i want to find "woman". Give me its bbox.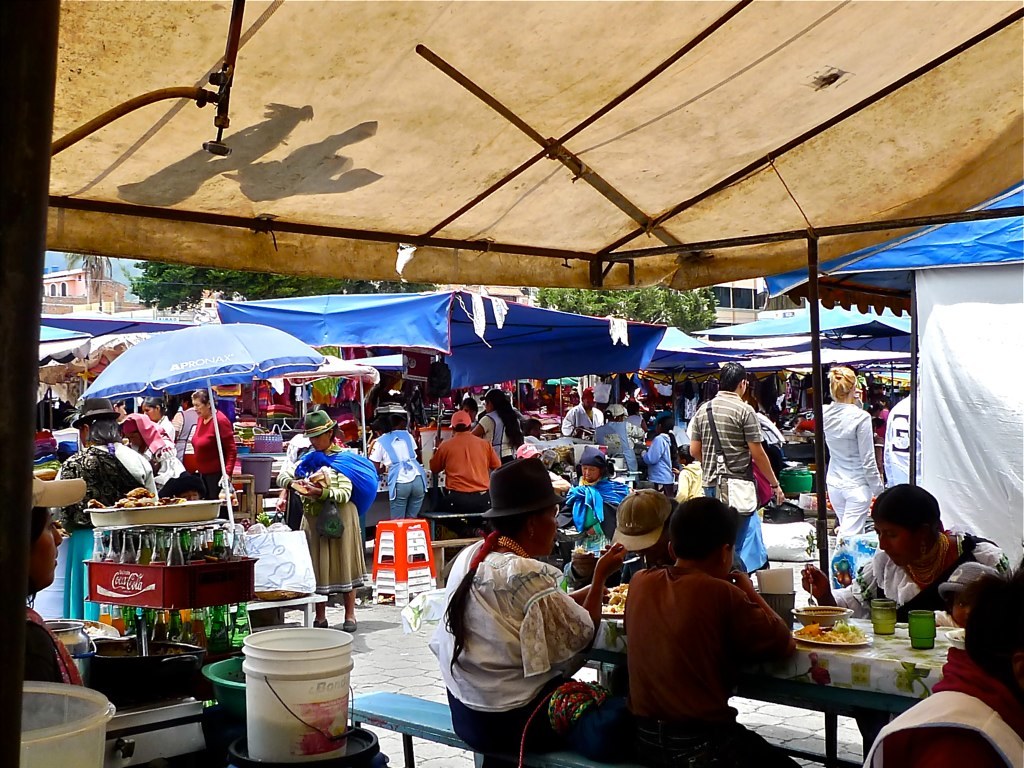
BBox(798, 478, 1006, 763).
